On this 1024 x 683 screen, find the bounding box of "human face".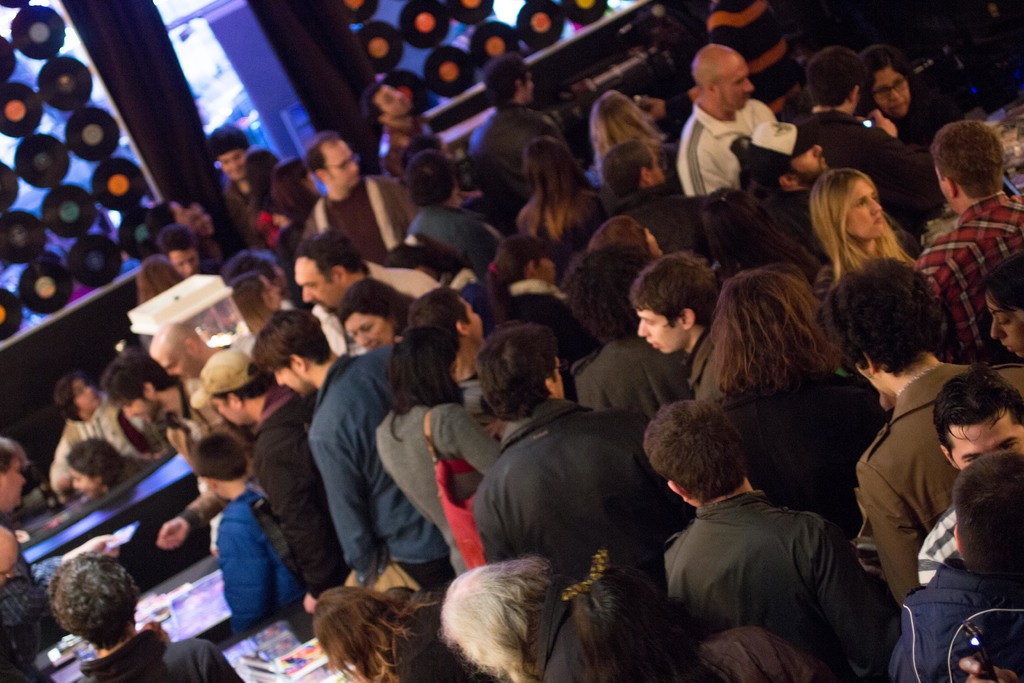
Bounding box: box(720, 54, 751, 111).
